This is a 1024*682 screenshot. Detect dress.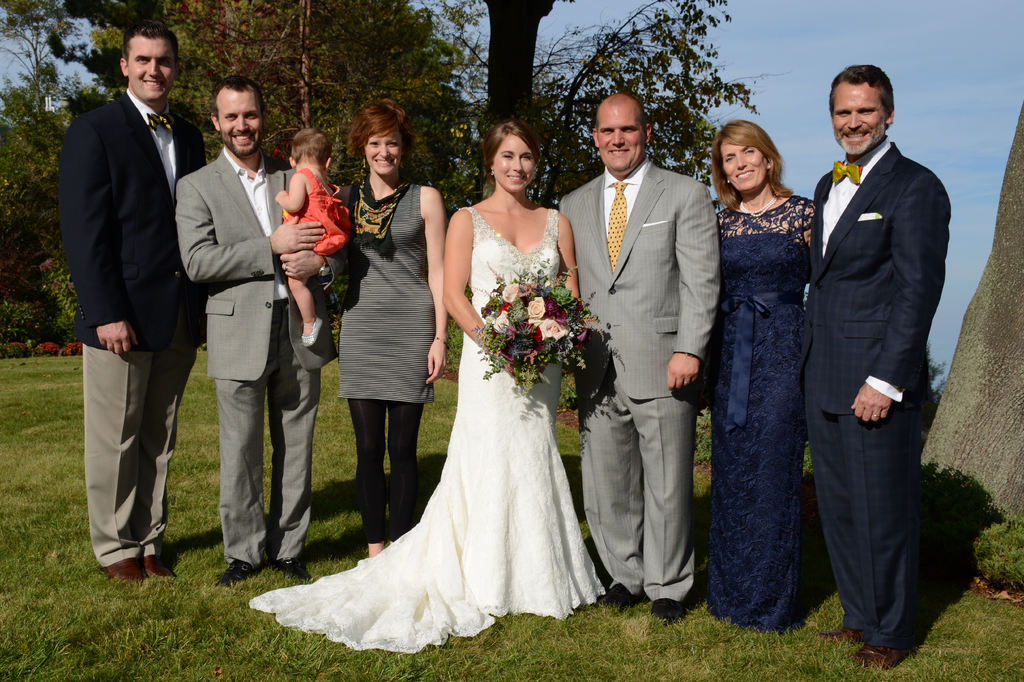
248 207 608 654.
